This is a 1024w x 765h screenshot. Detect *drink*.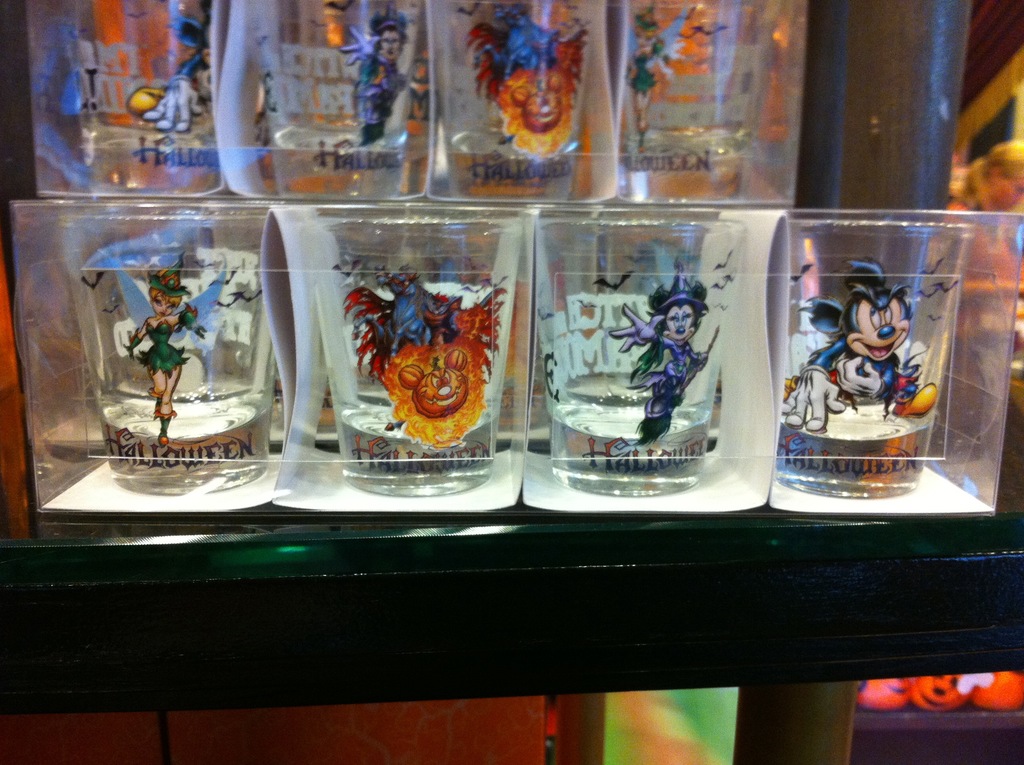
{"x1": 550, "y1": 402, "x2": 714, "y2": 500}.
